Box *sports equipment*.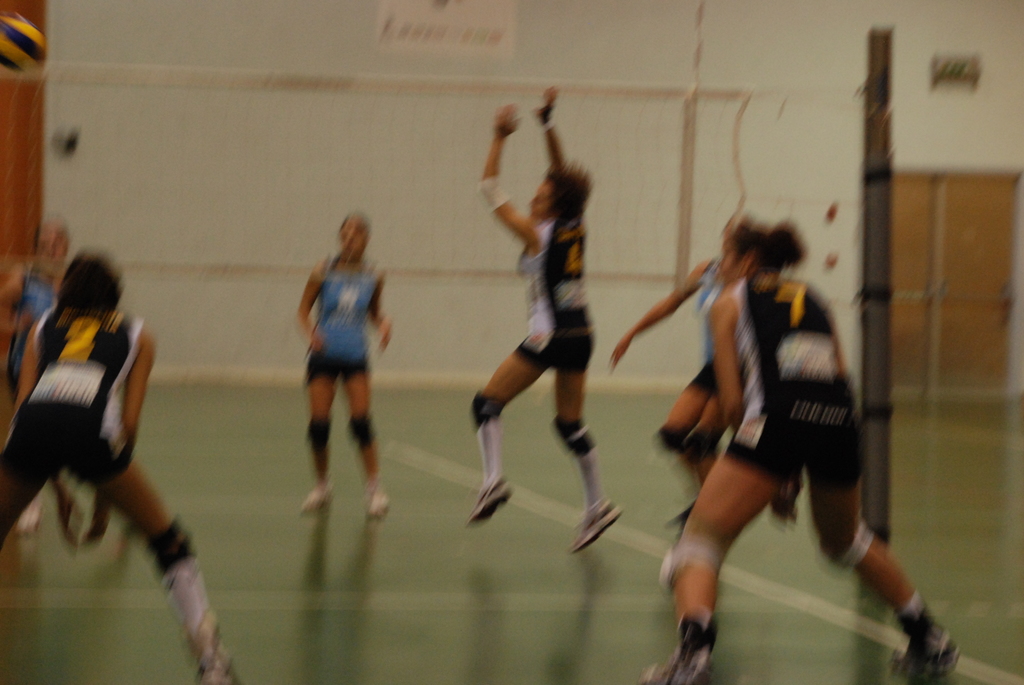
[left=149, top=522, right=198, bottom=583].
